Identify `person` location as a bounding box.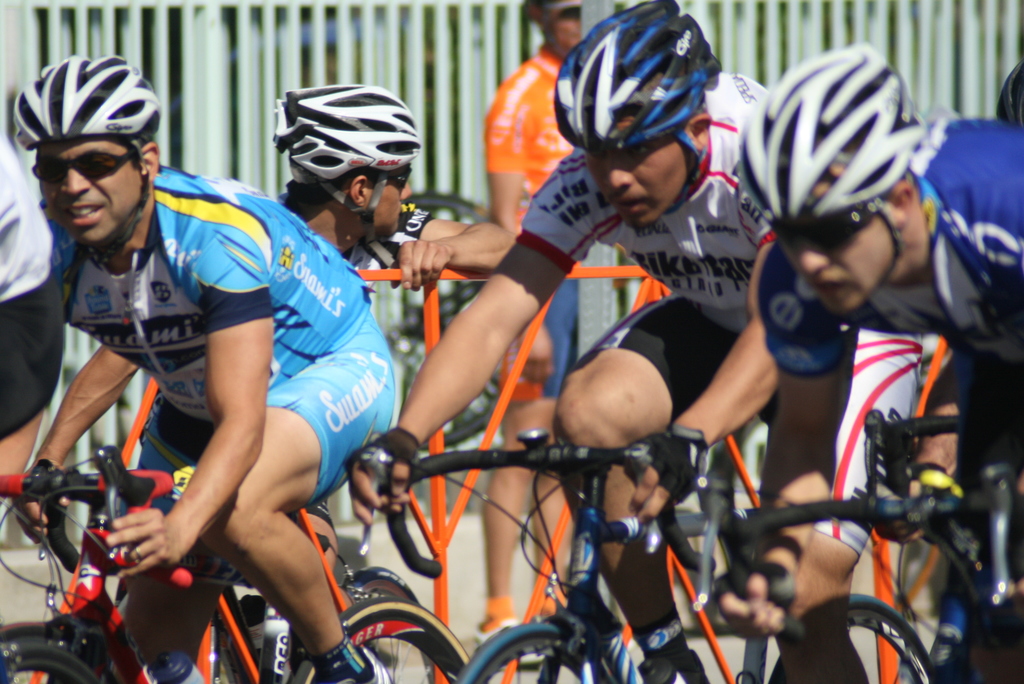
(left=346, top=0, right=924, bottom=683).
